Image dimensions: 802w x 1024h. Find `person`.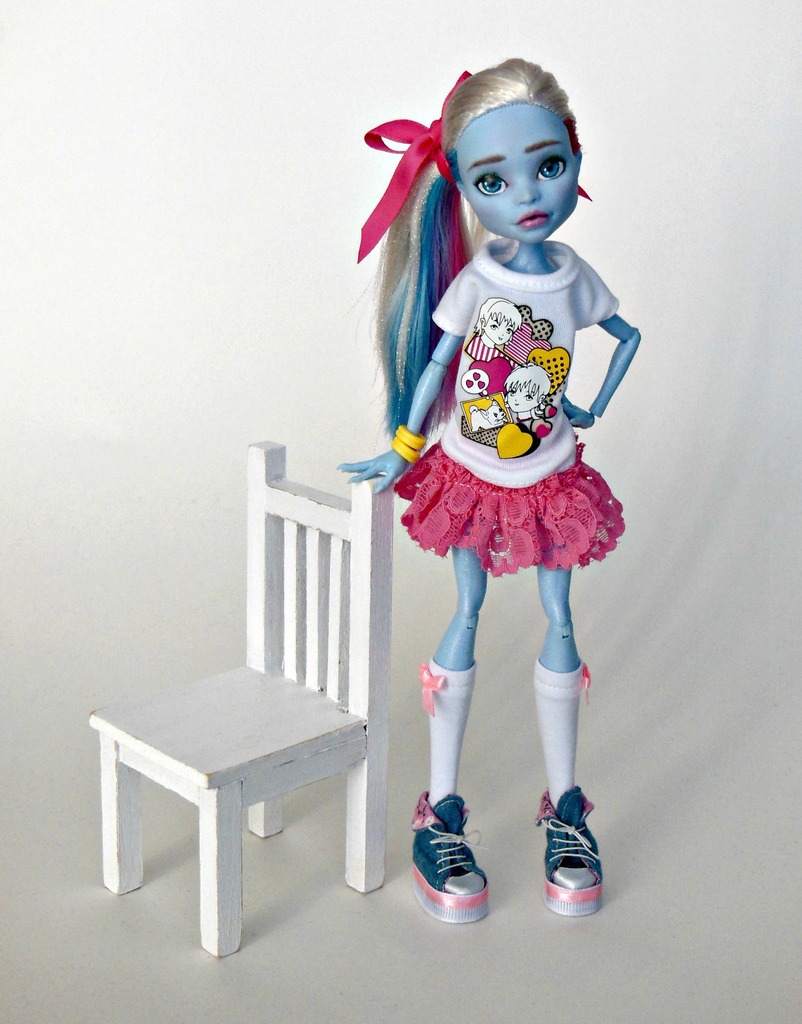
(366,27,645,881).
